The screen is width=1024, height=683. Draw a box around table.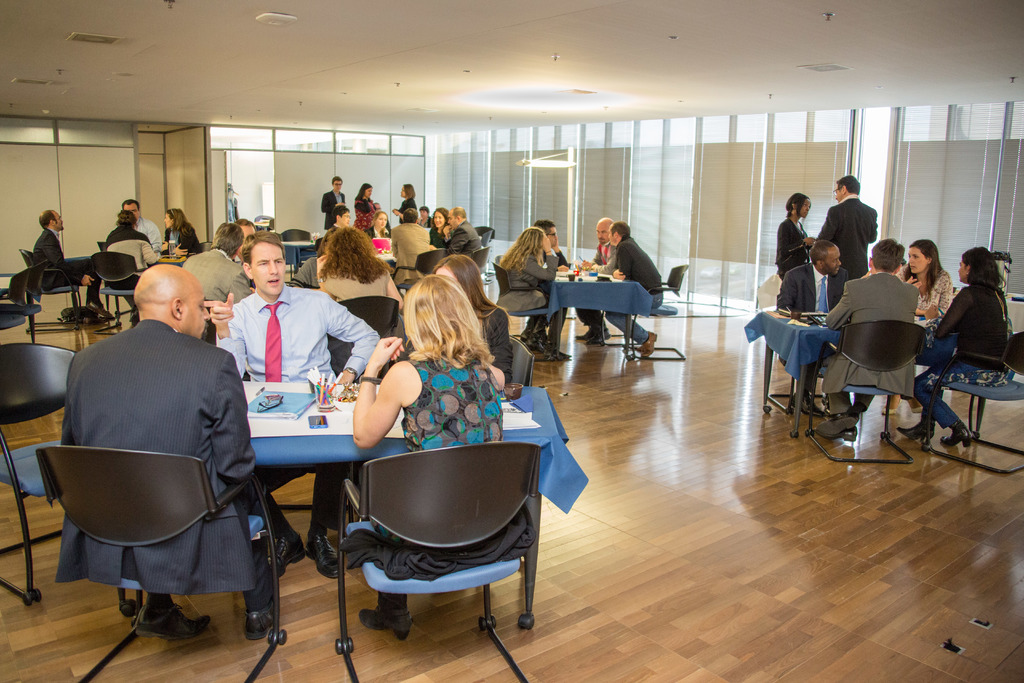
[553,286,652,360].
